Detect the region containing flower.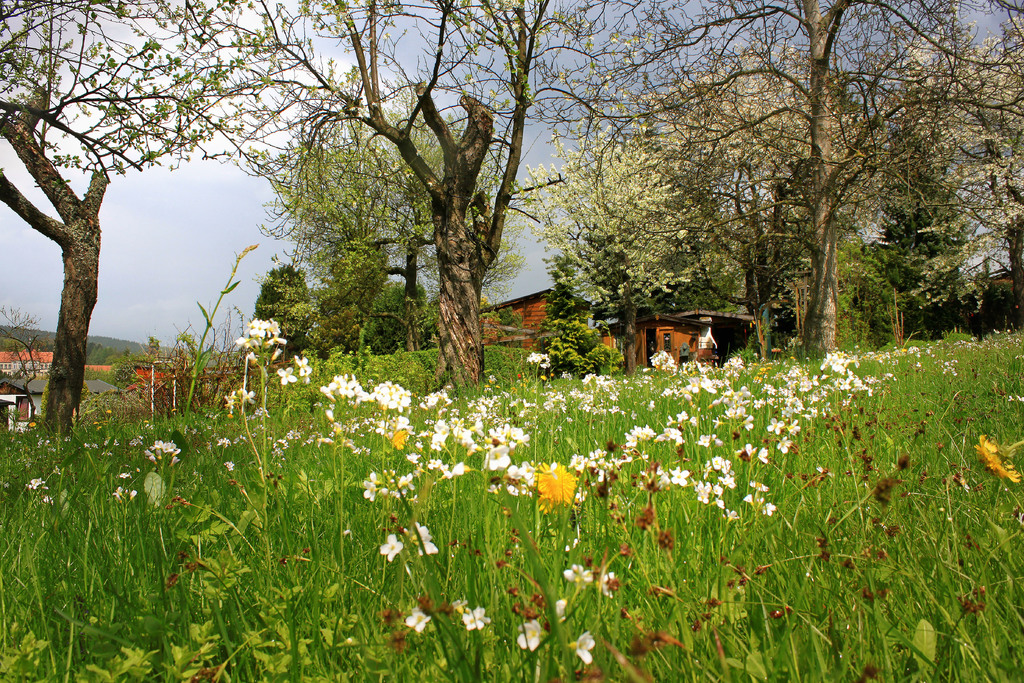
(x1=360, y1=473, x2=389, y2=504).
